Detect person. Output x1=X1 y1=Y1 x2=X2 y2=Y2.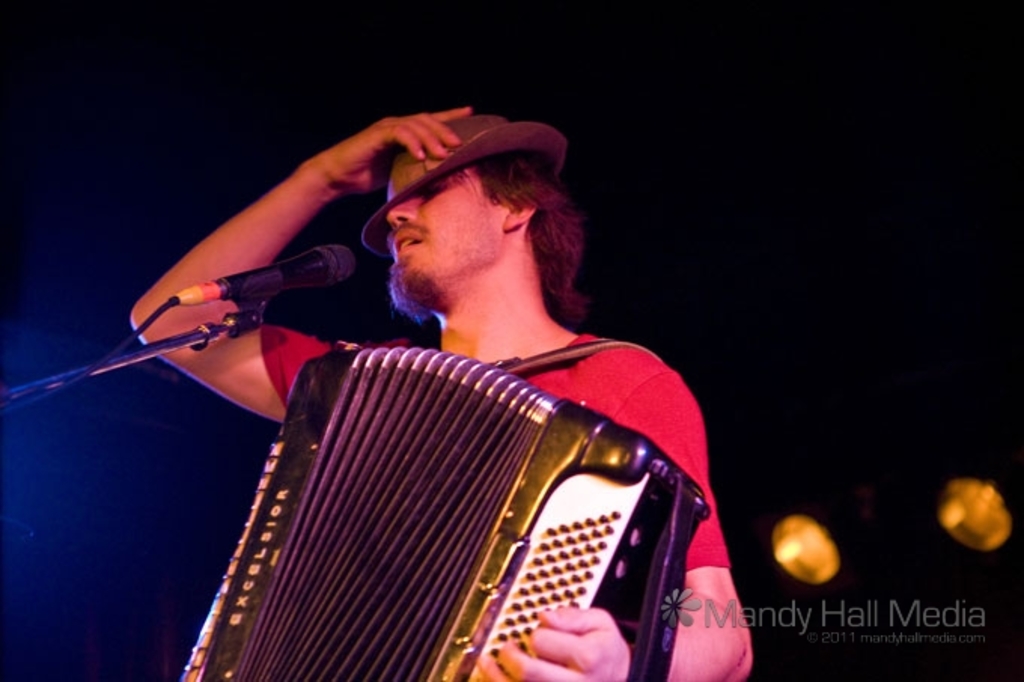
x1=131 y1=107 x2=757 y2=680.
